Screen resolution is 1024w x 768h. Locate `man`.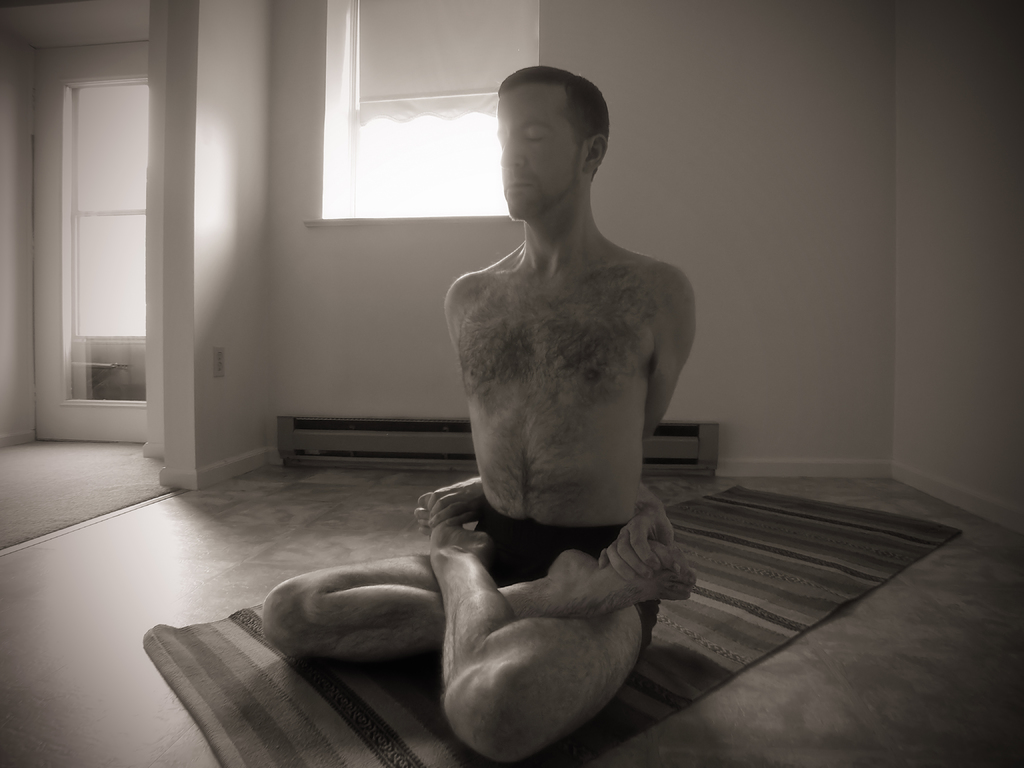
(282, 118, 714, 736).
